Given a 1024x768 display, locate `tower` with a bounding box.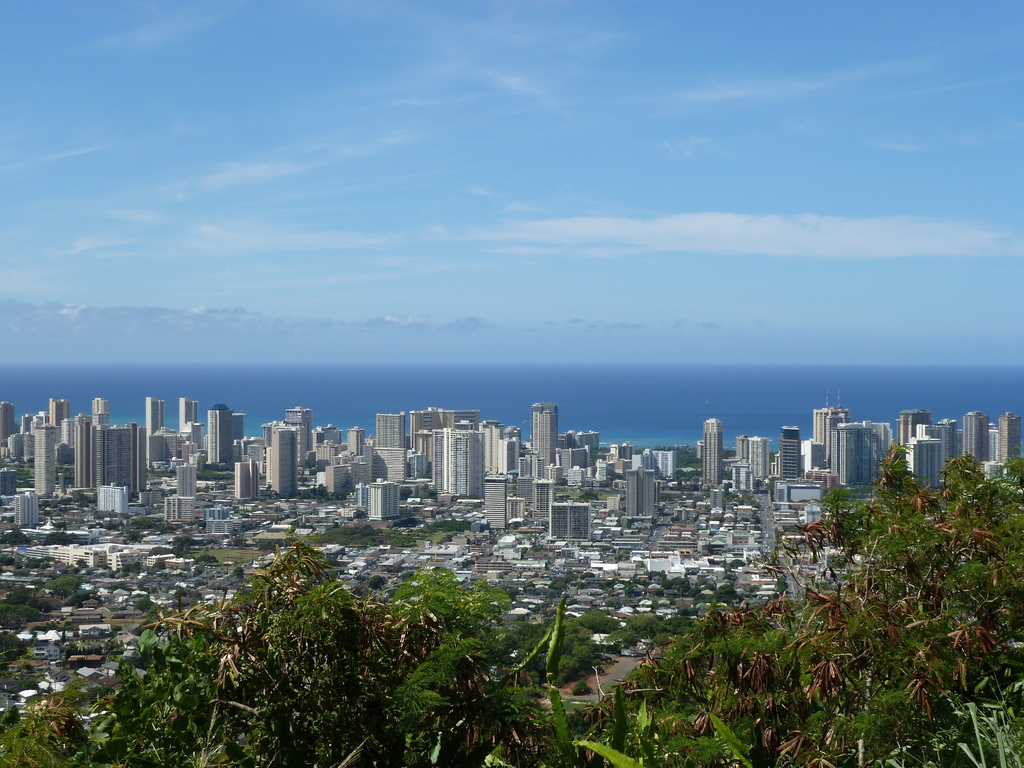
Located: 436:421:489:490.
